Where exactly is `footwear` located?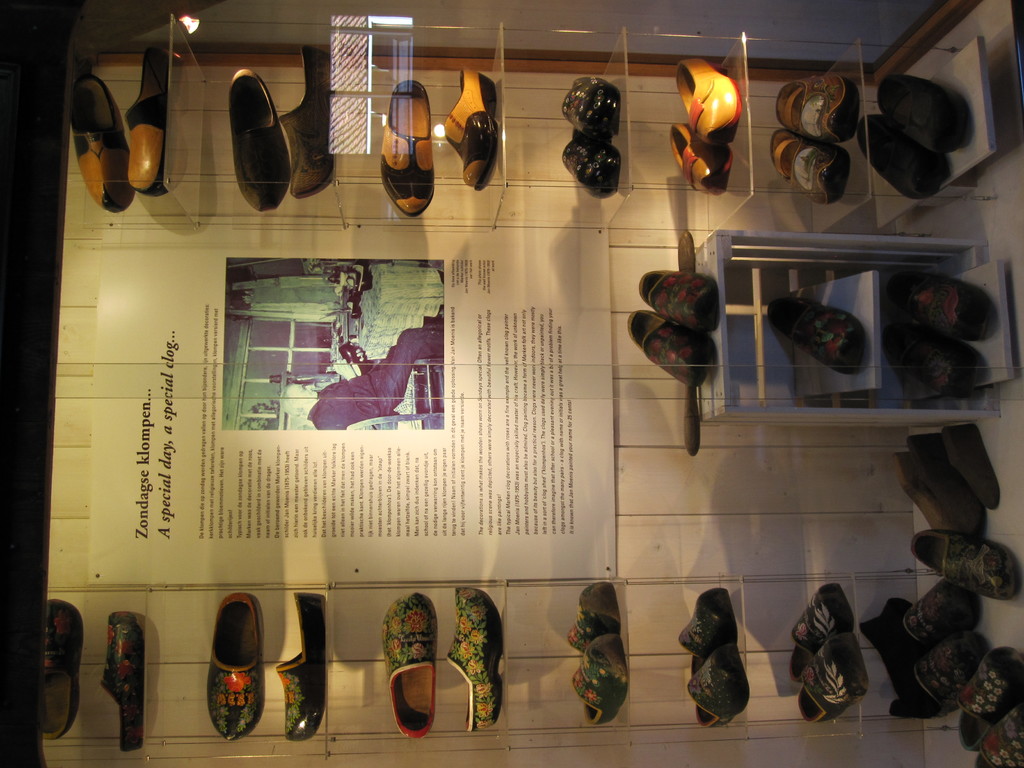
Its bounding box is [x1=788, y1=582, x2=853, y2=685].
